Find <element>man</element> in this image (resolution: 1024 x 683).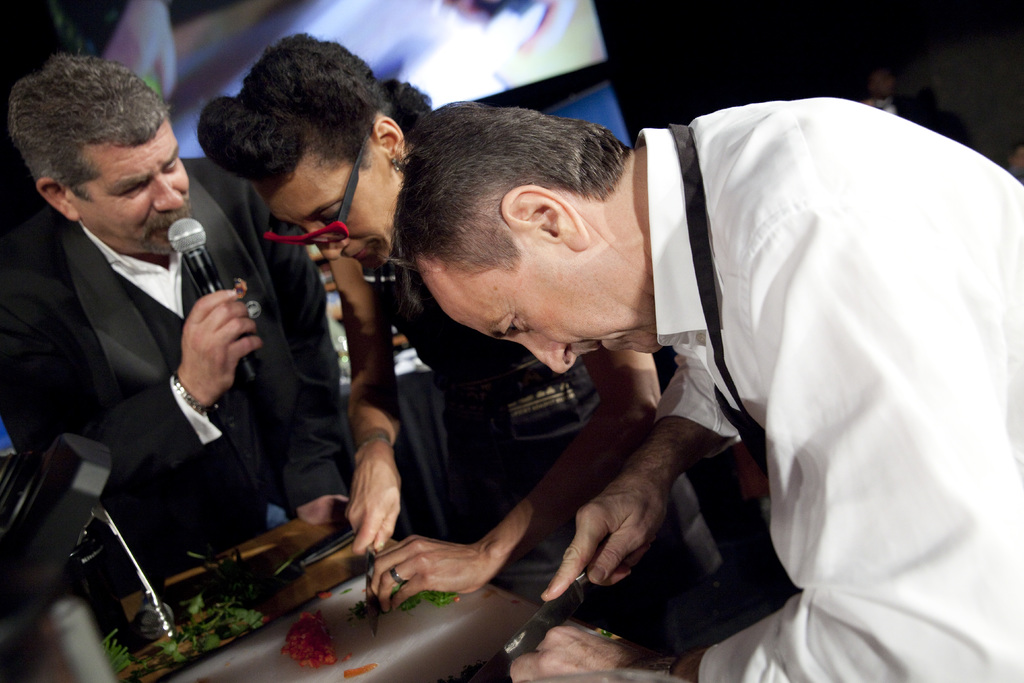
BBox(401, 97, 1023, 682).
